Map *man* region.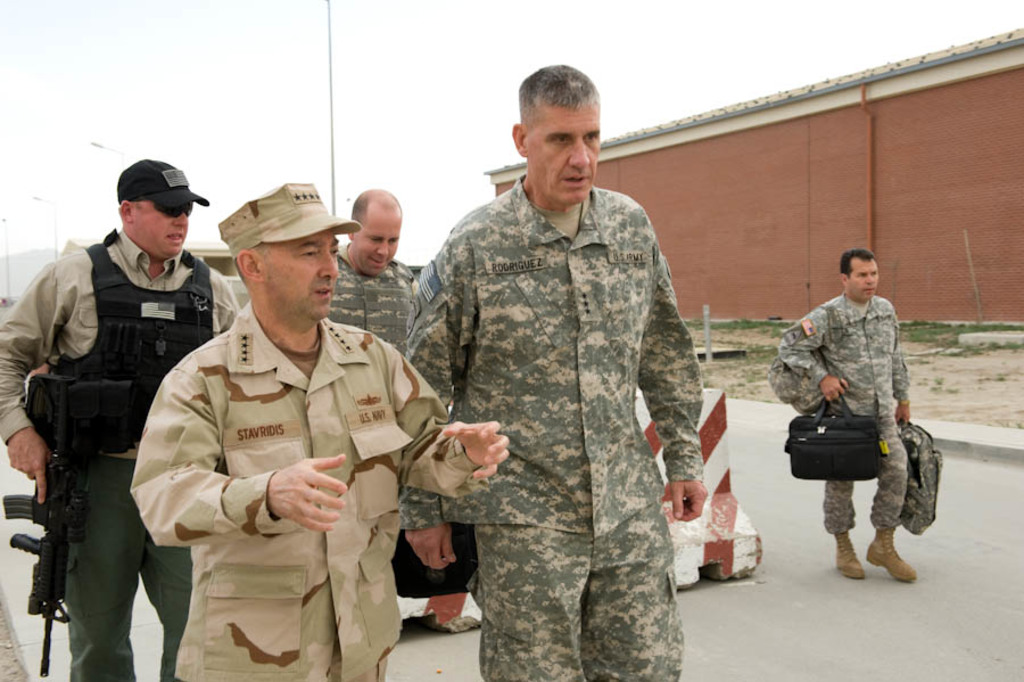
Mapped to box=[0, 157, 241, 681].
